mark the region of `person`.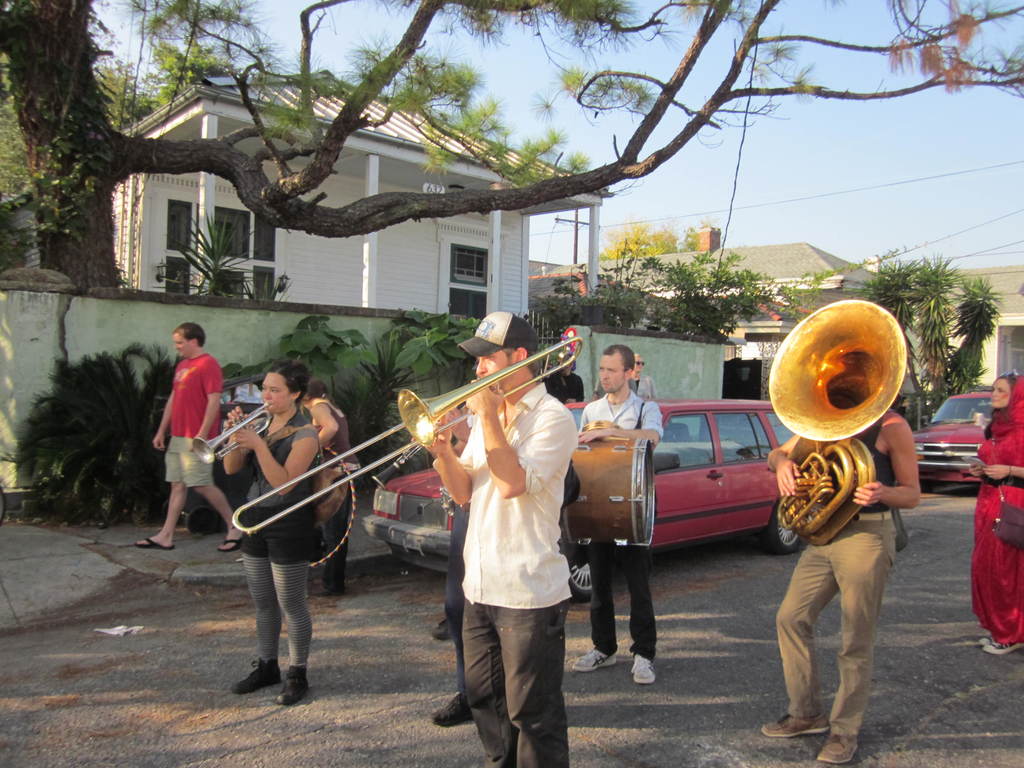
Region: box=[628, 355, 659, 402].
